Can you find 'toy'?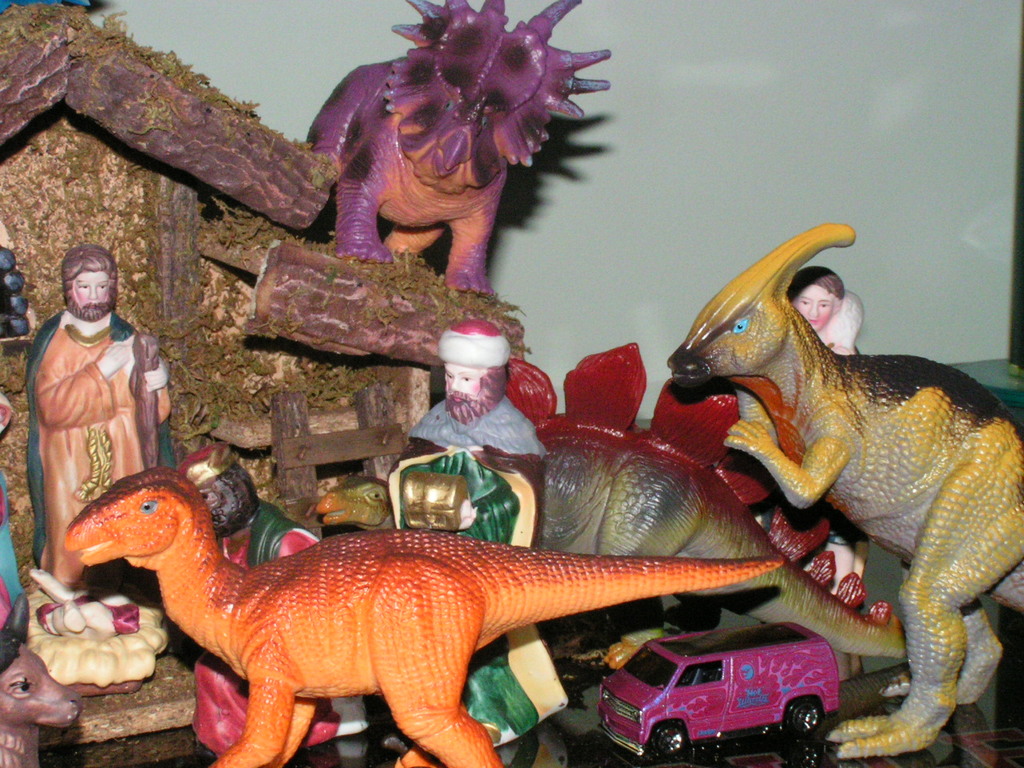
Yes, bounding box: region(62, 464, 782, 767).
